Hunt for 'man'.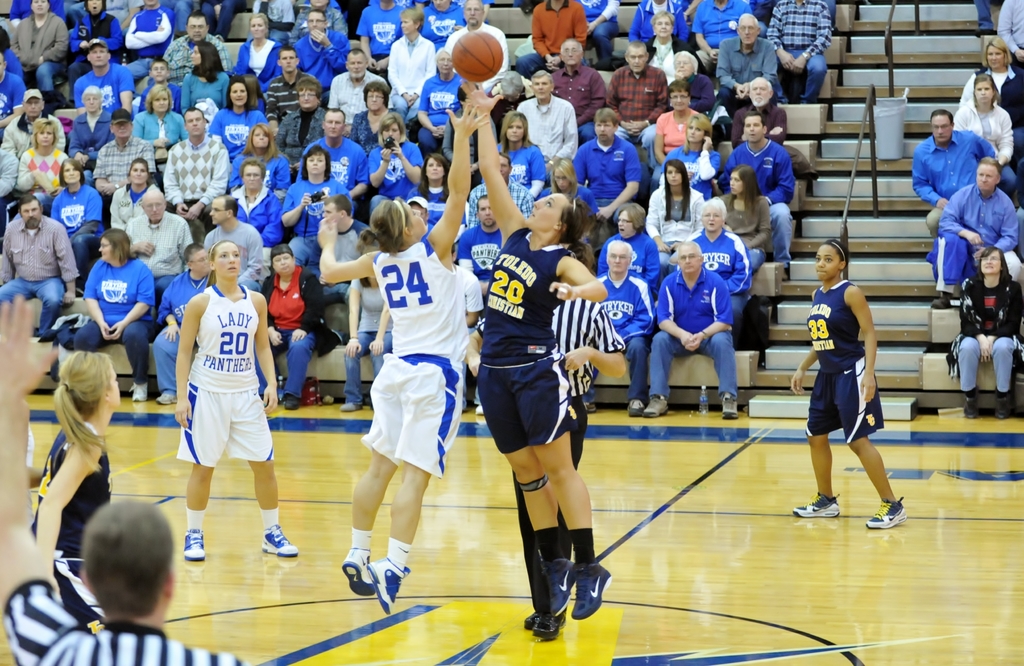
Hunted down at region(93, 100, 160, 212).
